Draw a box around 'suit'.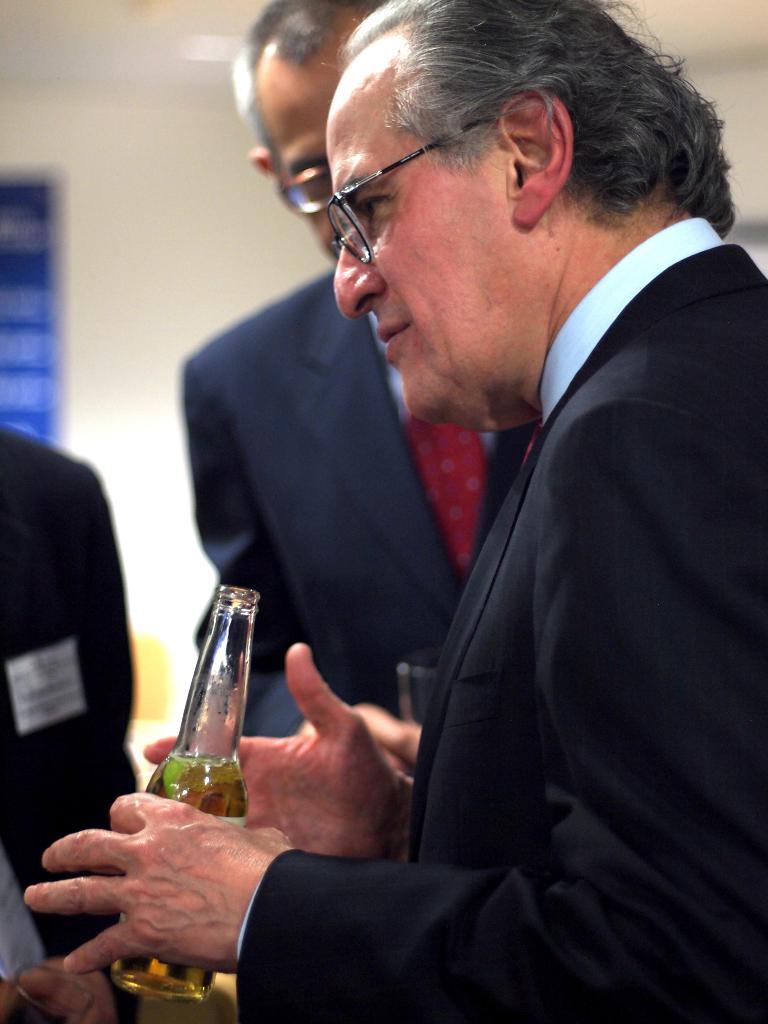
{"x1": 182, "y1": 269, "x2": 541, "y2": 739}.
